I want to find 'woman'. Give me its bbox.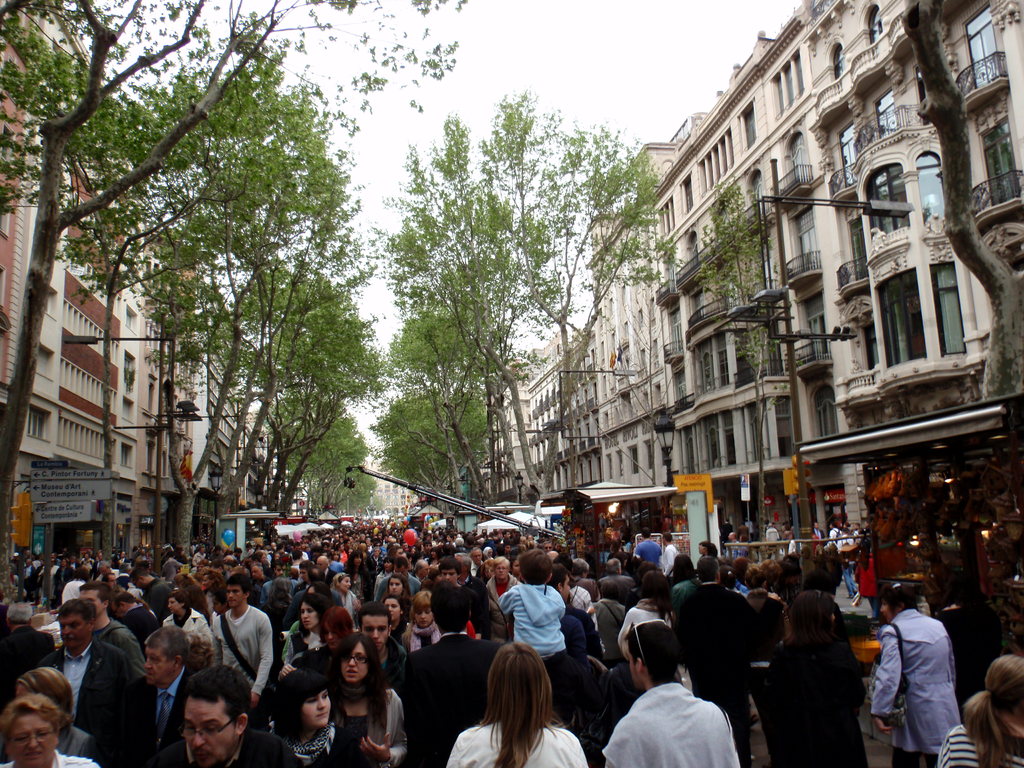
x1=330 y1=629 x2=409 y2=767.
